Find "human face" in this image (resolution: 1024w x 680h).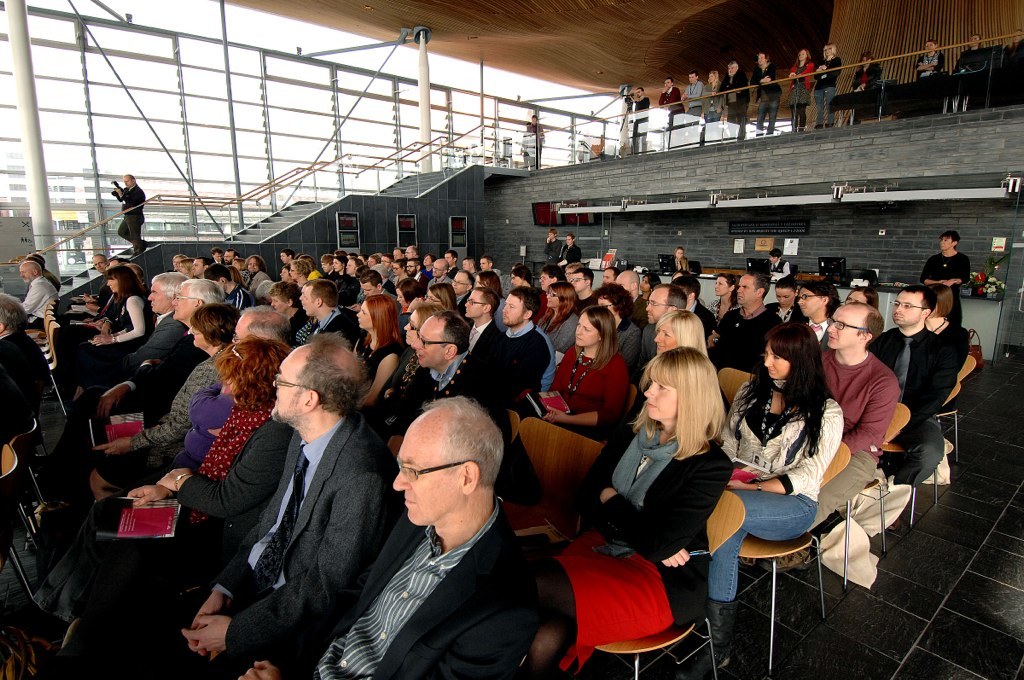
region(269, 349, 312, 417).
